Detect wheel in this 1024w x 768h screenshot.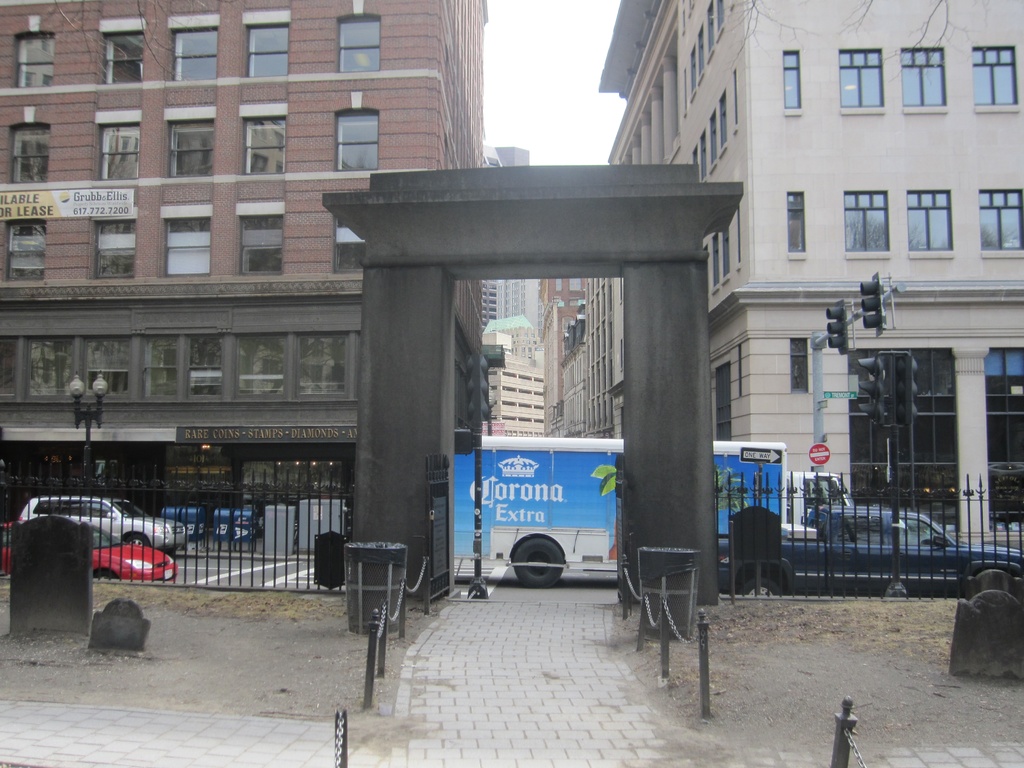
Detection: rect(515, 536, 564, 593).
